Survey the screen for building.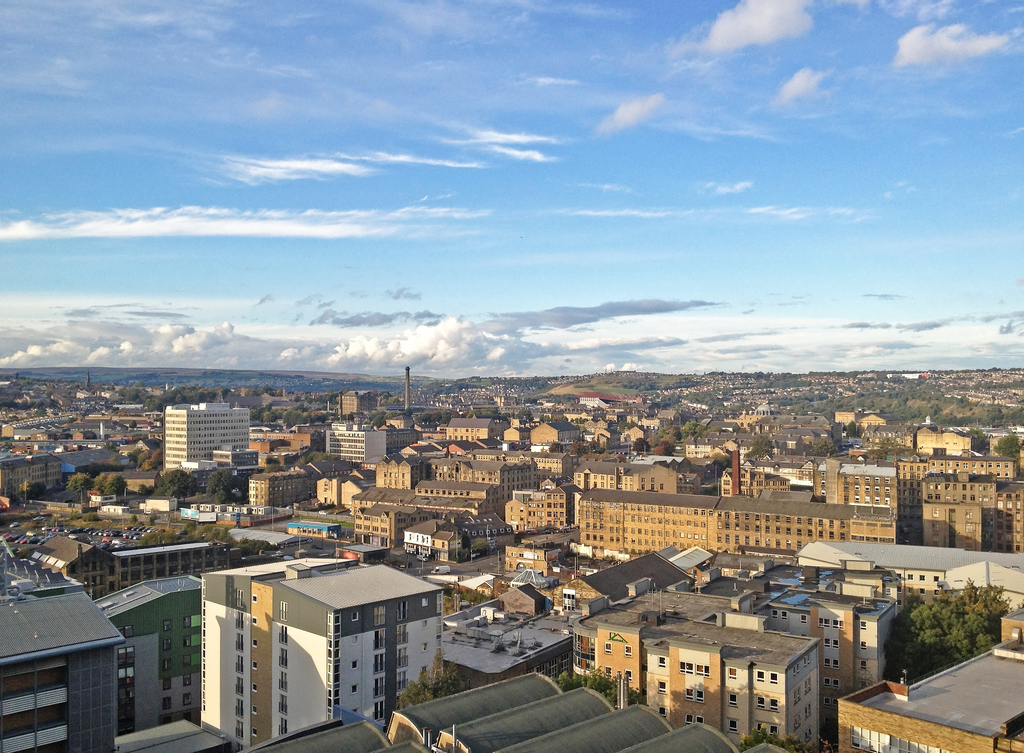
Survey found: {"x1": 163, "y1": 400, "x2": 248, "y2": 471}.
